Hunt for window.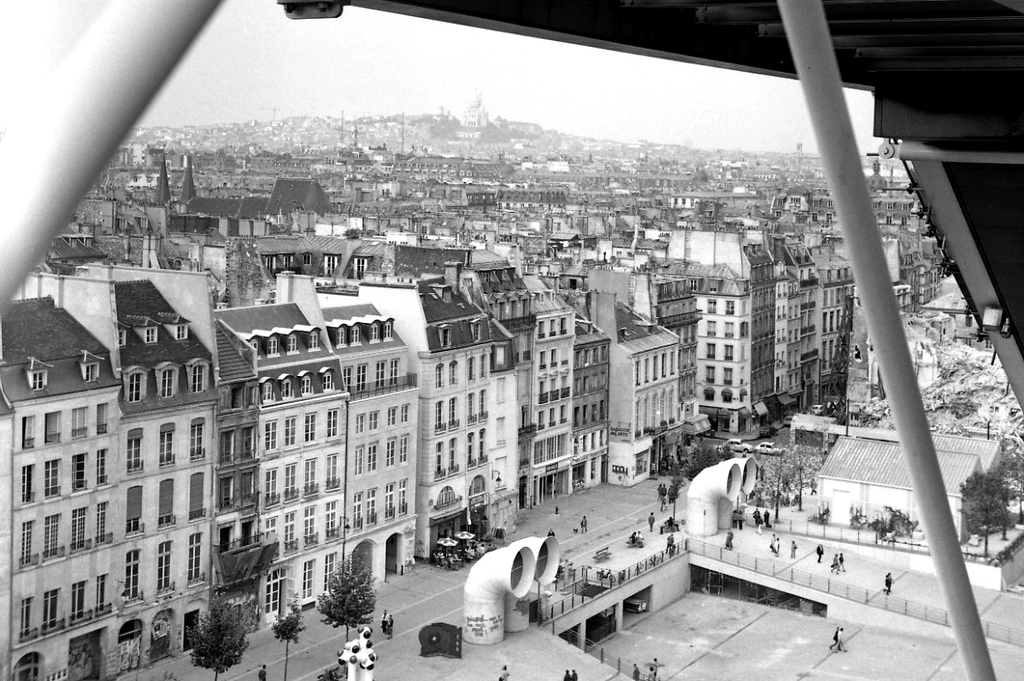
Hunted down at [x1=97, y1=574, x2=109, y2=613].
